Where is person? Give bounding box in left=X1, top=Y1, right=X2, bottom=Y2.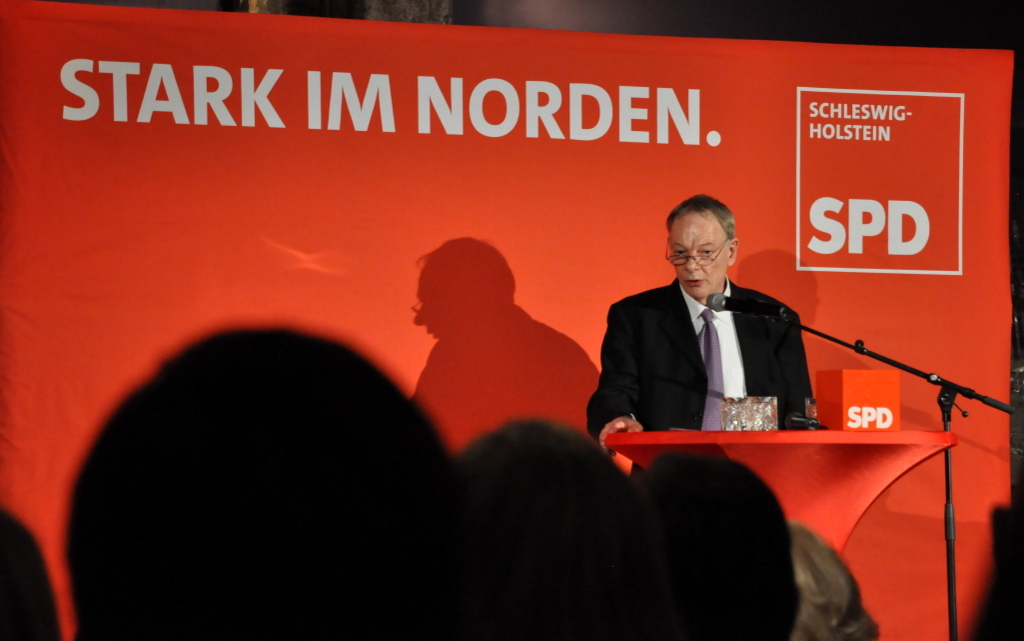
left=586, top=183, right=817, bottom=454.
